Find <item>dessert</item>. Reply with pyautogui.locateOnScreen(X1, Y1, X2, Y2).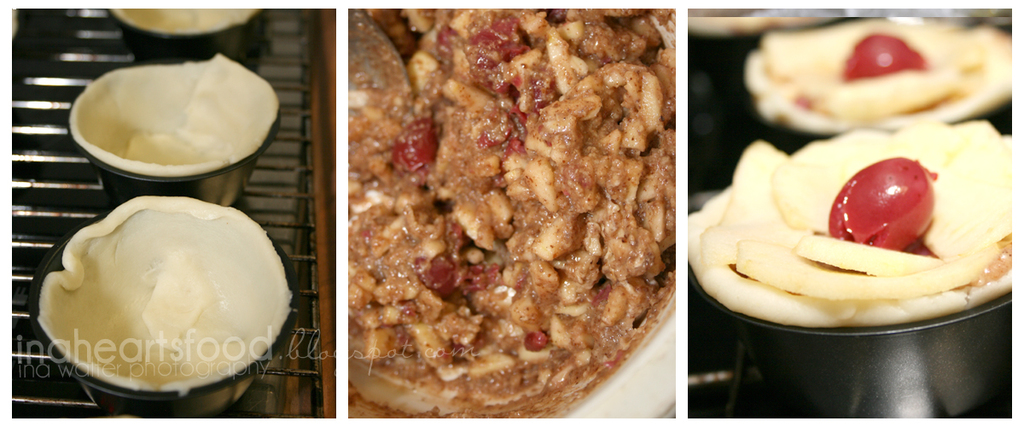
pyautogui.locateOnScreen(39, 203, 302, 406).
